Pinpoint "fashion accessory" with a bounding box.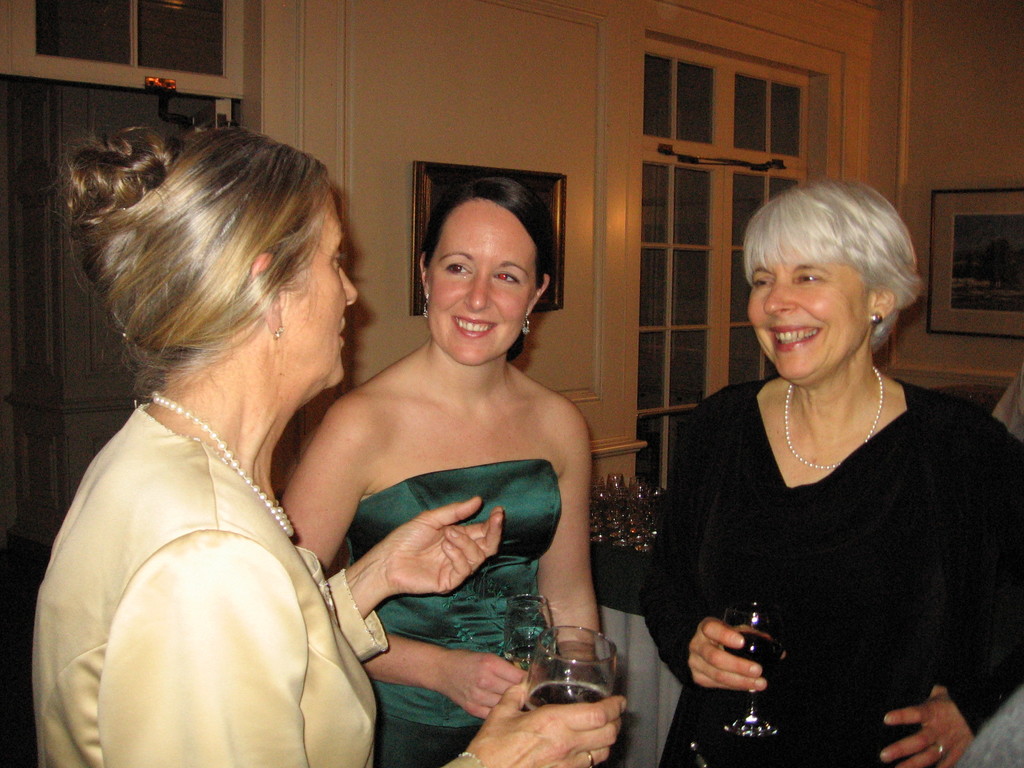
[x1=934, y1=735, x2=948, y2=758].
